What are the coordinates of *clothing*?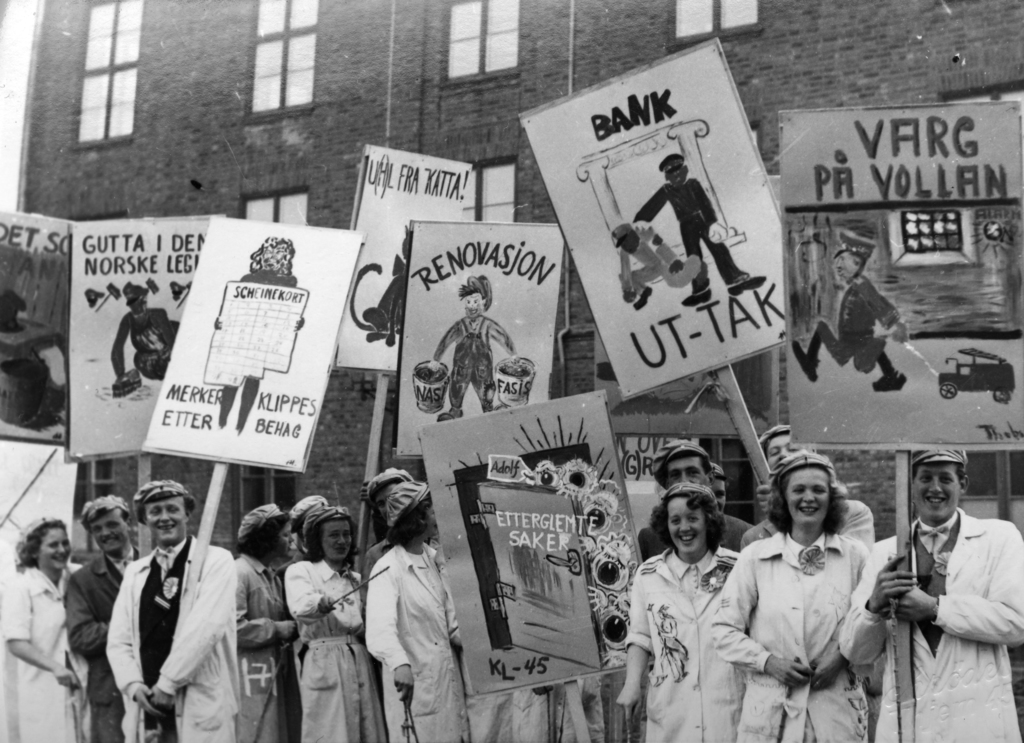
(840, 524, 1023, 739).
